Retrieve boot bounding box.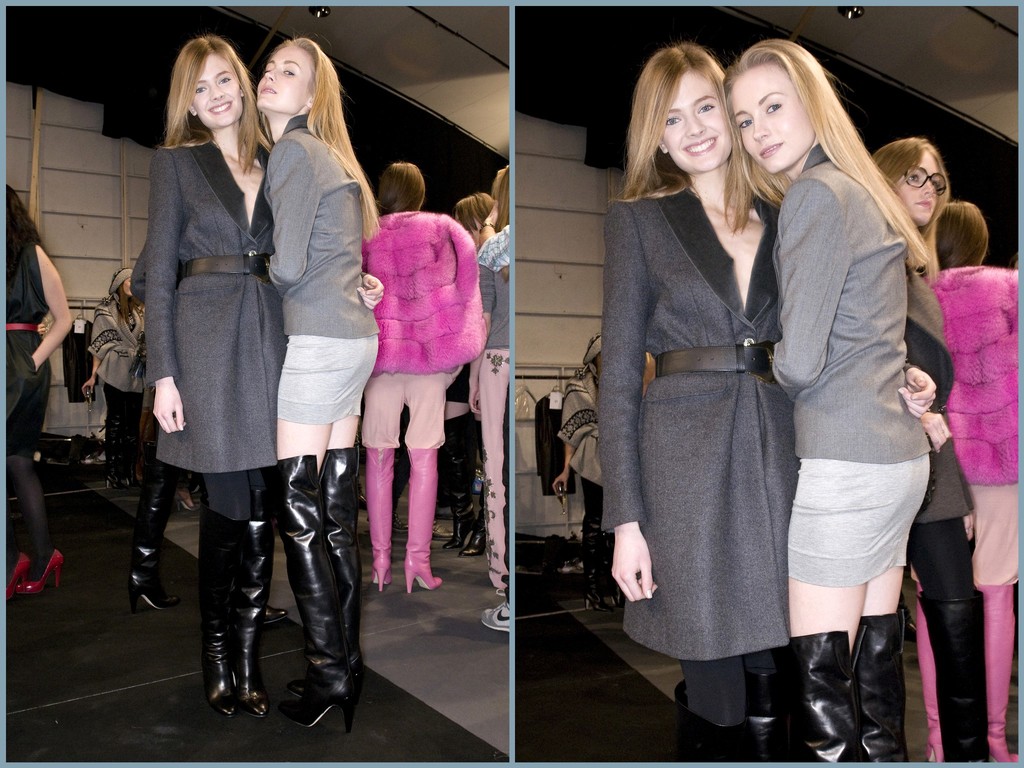
Bounding box: [985, 586, 1017, 764].
